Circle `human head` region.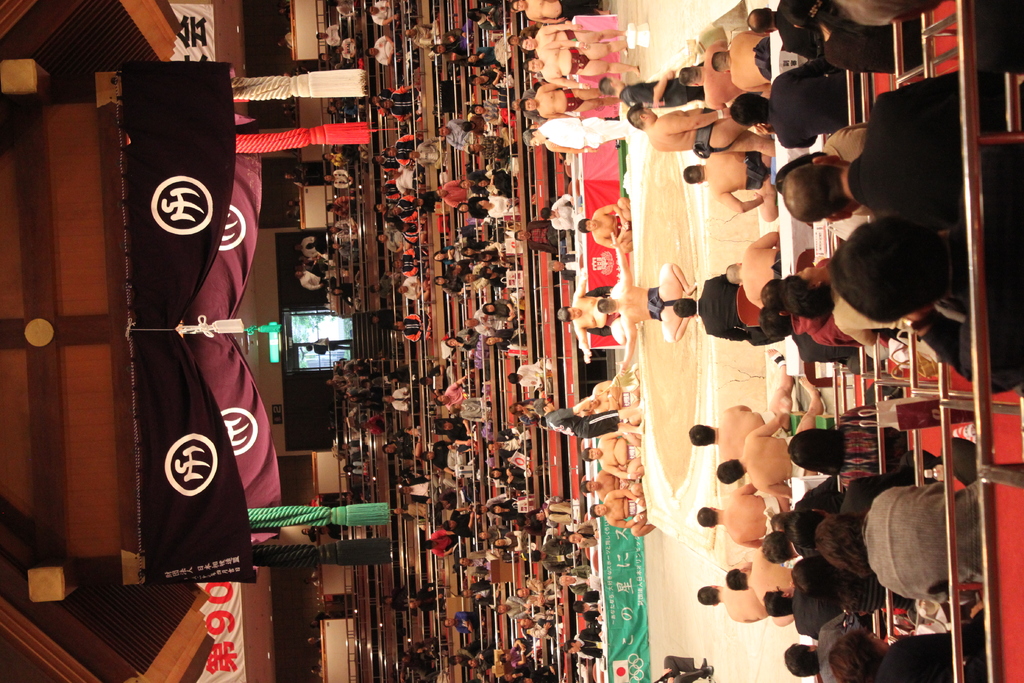
Region: 771/511/781/534.
